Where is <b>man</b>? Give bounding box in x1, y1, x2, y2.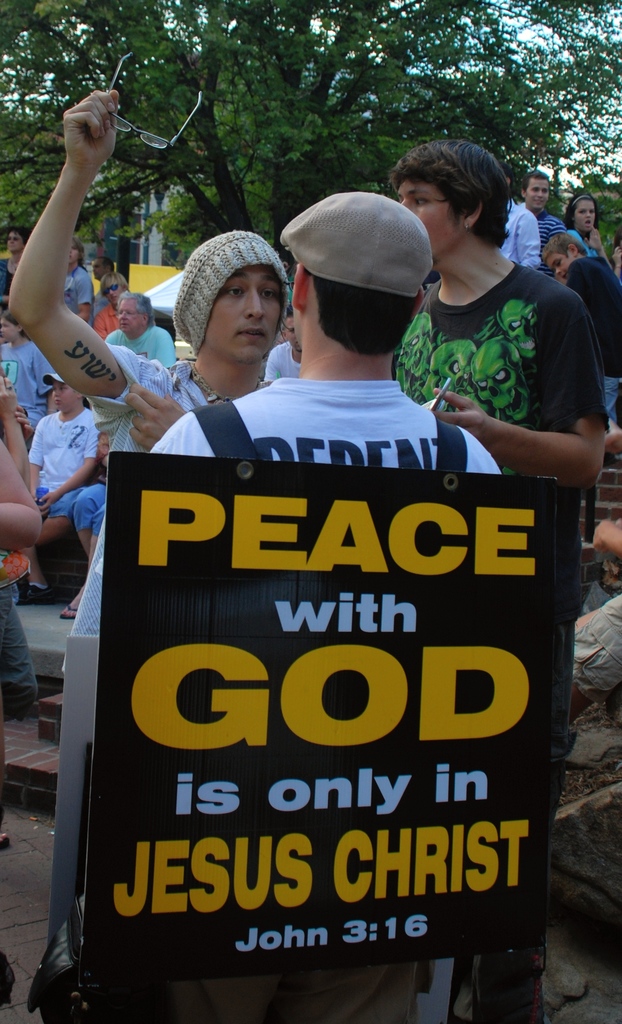
386, 135, 607, 595.
